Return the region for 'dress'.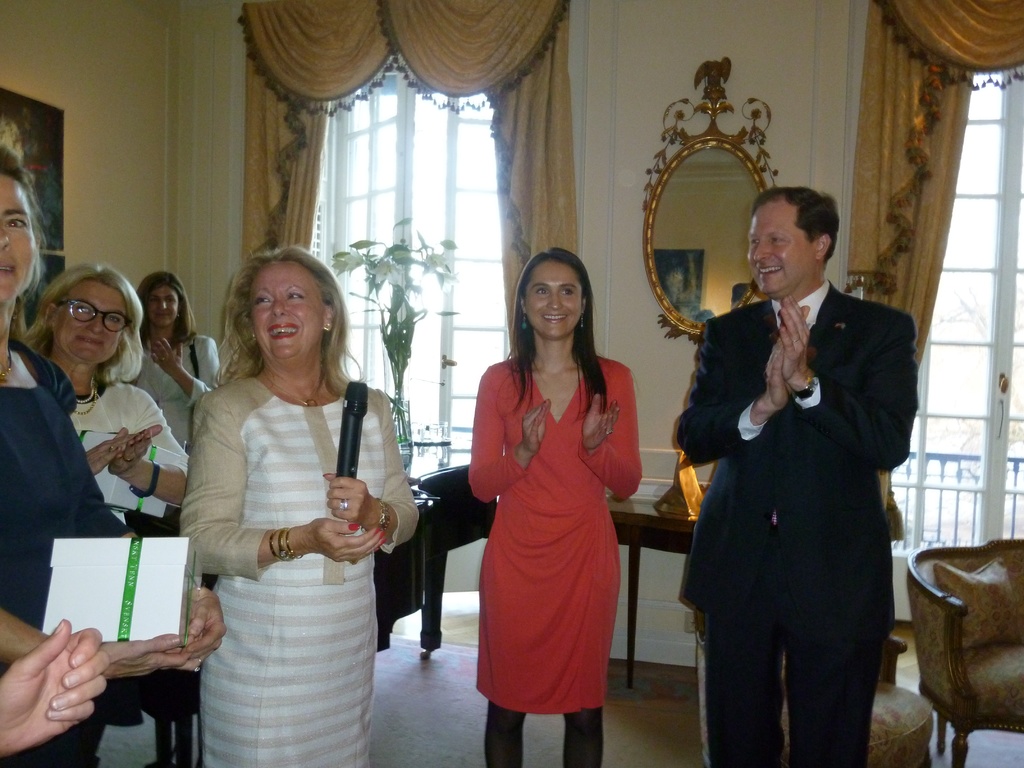
<region>467, 361, 648, 721</region>.
